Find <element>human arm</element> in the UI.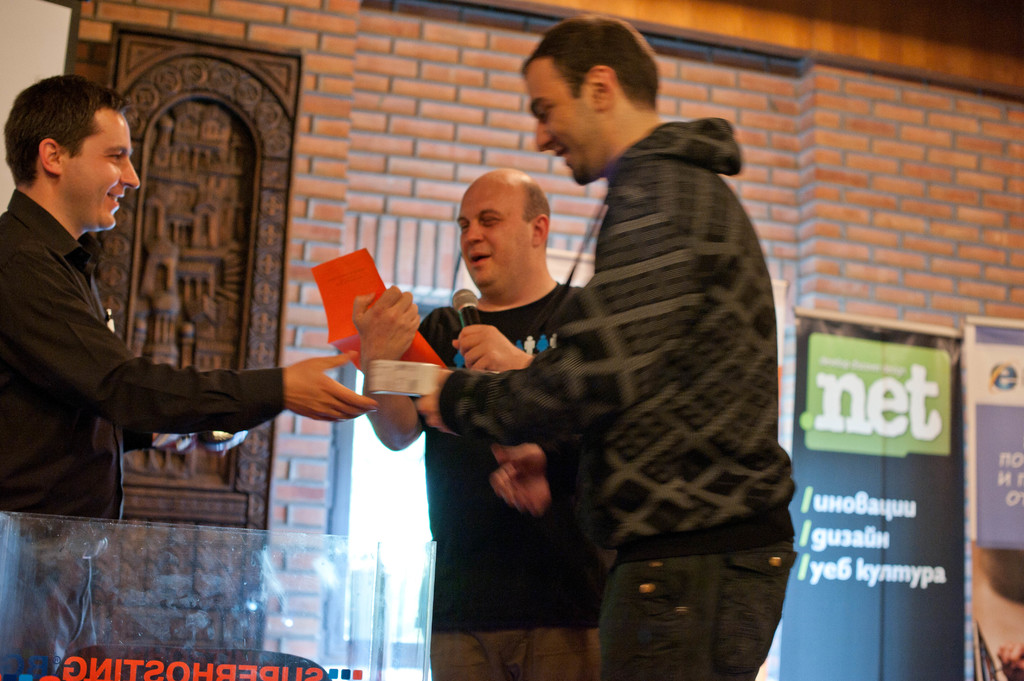
UI element at (347, 294, 465, 479).
